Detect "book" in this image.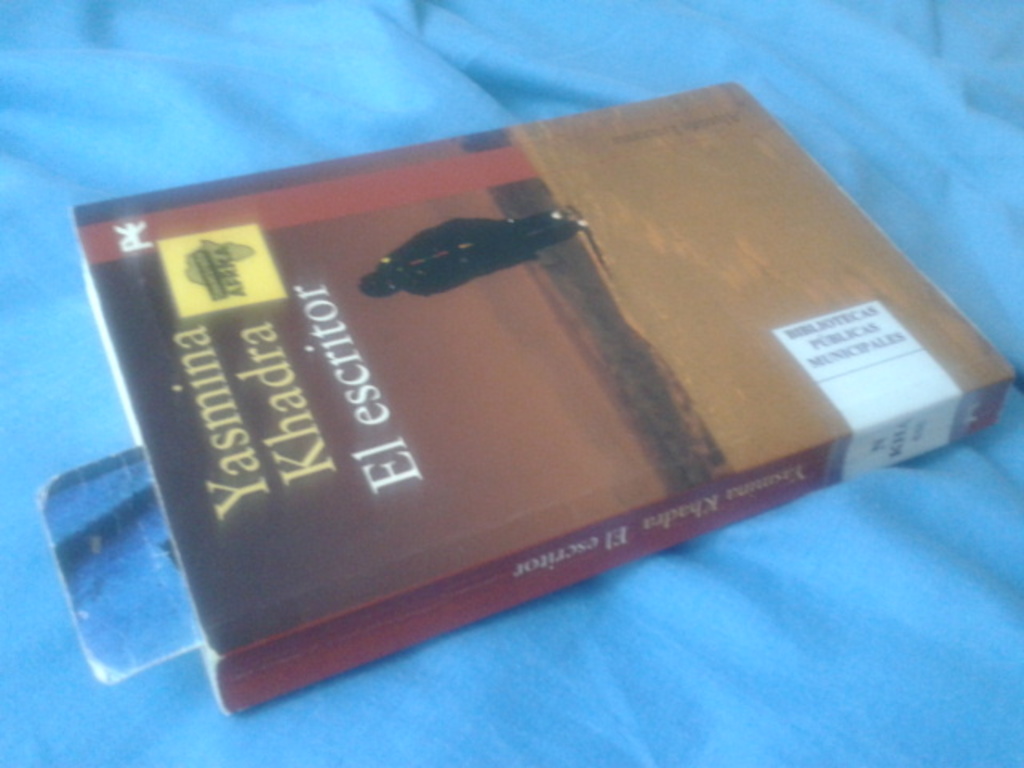
Detection: x1=64 y1=77 x2=1018 y2=722.
